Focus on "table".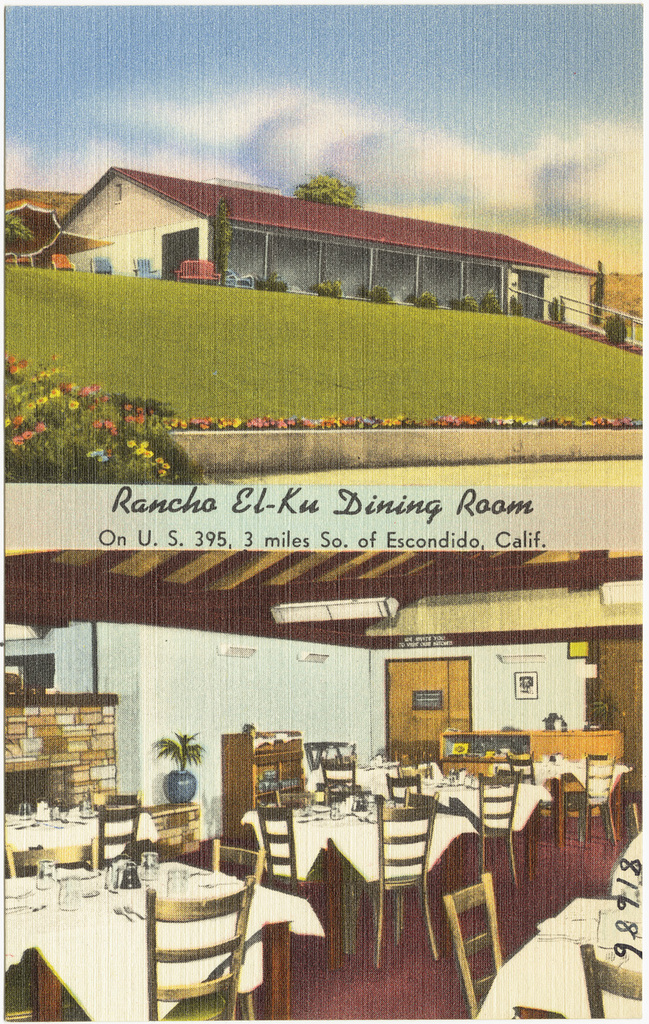
Focused at BBox(76, 852, 317, 1010).
